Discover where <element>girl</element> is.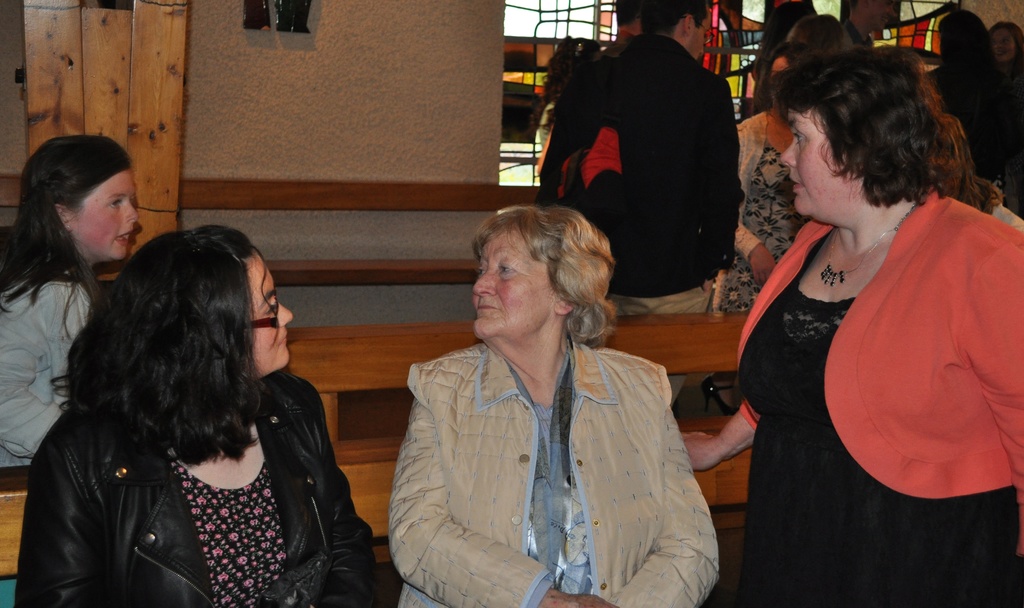
Discovered at region(0, 134, 141, 479).
